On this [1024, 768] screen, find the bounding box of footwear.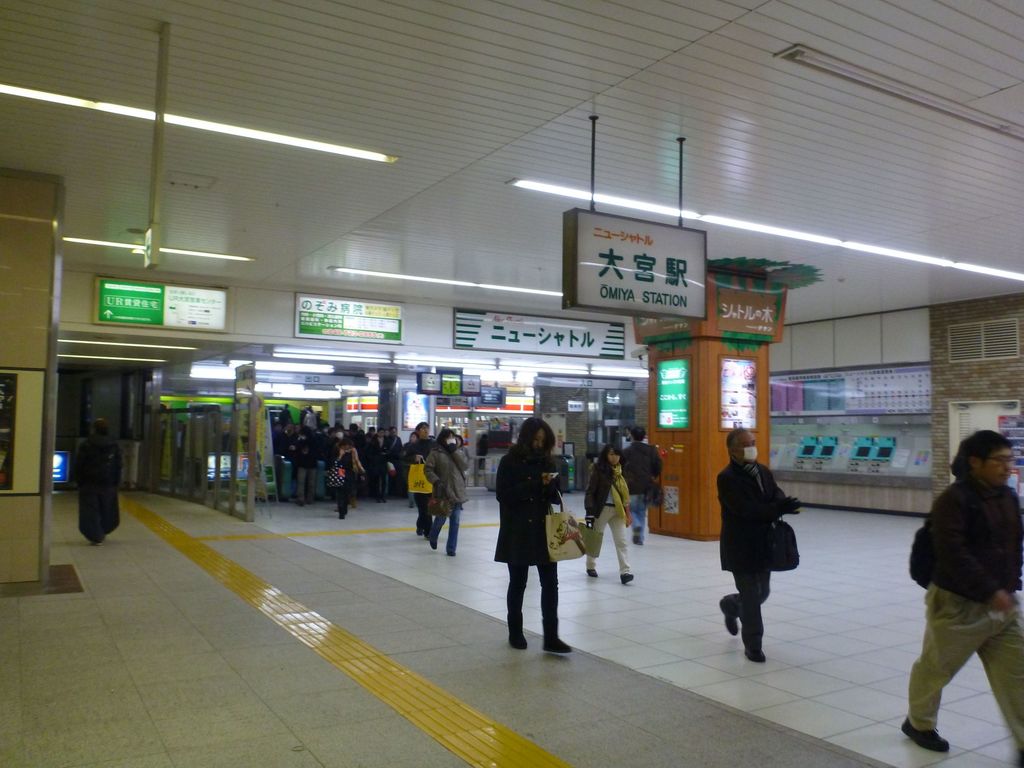
Bounding box: detection(721, 596, 740, 638).
